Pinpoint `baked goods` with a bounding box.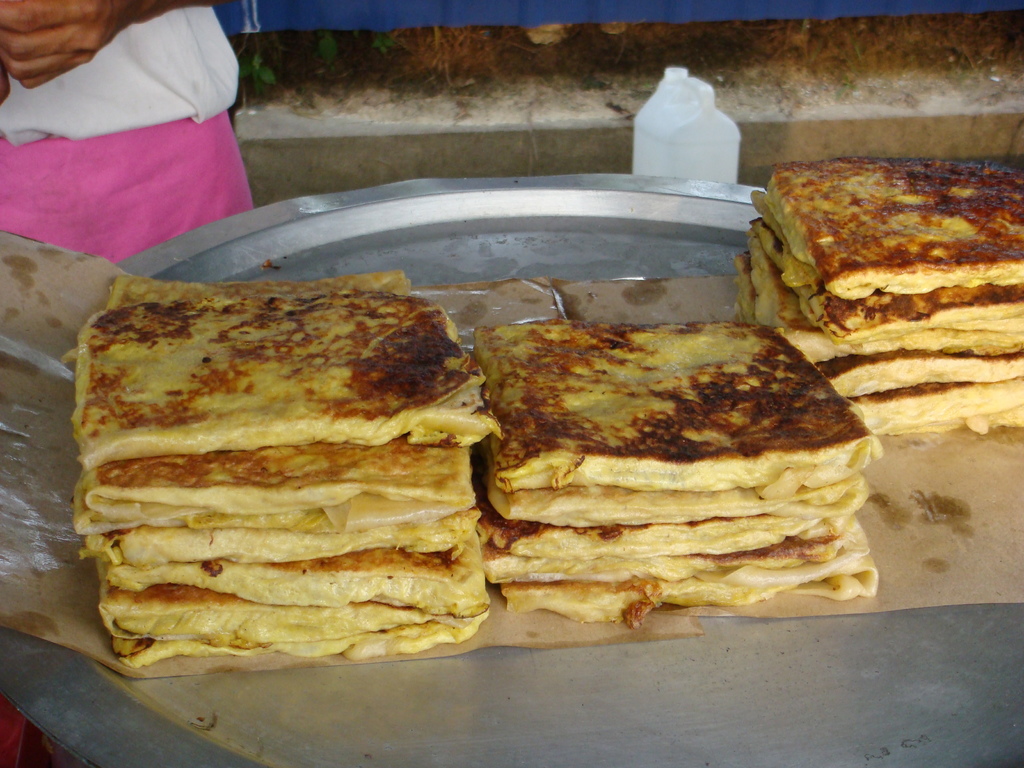
l=62, t=270, r=512, b=678.
